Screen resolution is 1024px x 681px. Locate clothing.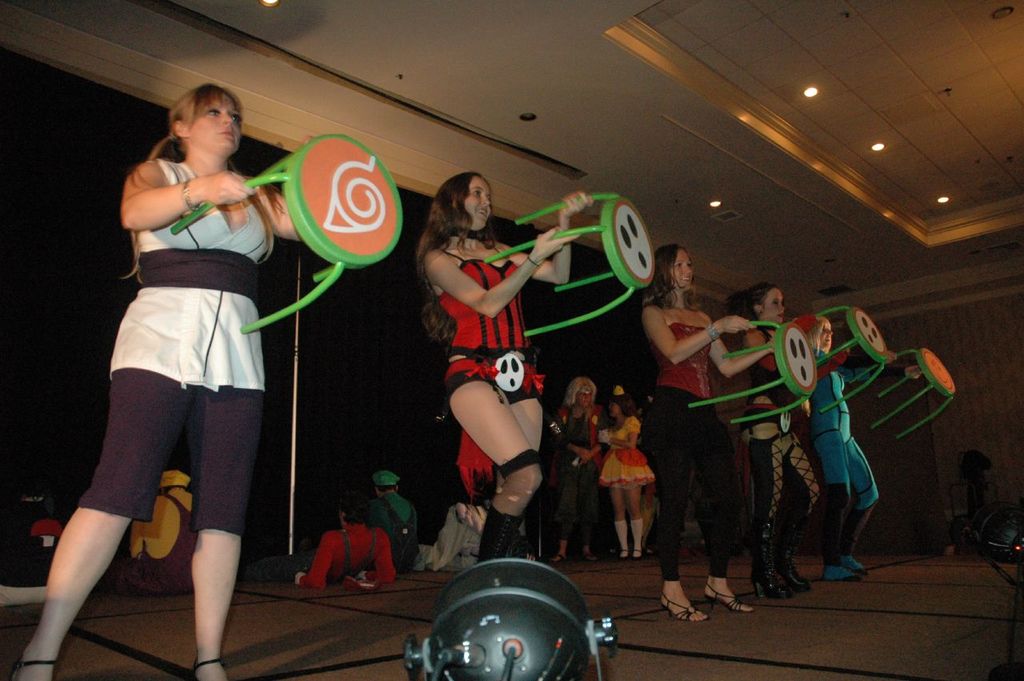
443:246:549:405.
